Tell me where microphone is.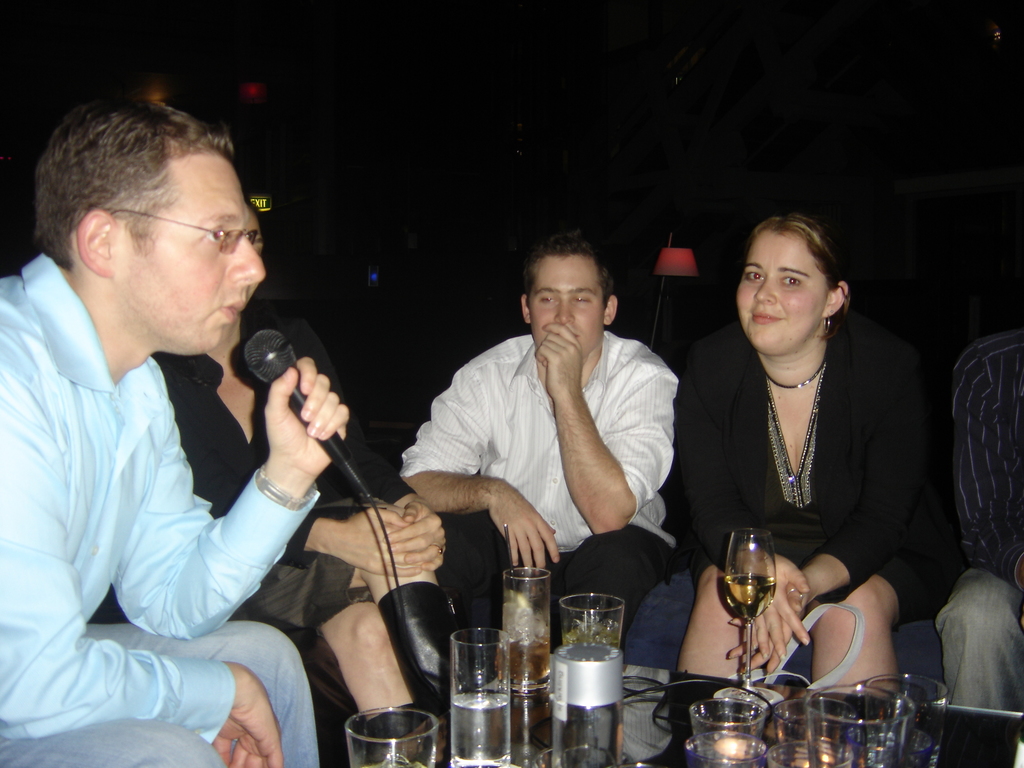
microphone is at BBox(216, 329, 363, 491).
